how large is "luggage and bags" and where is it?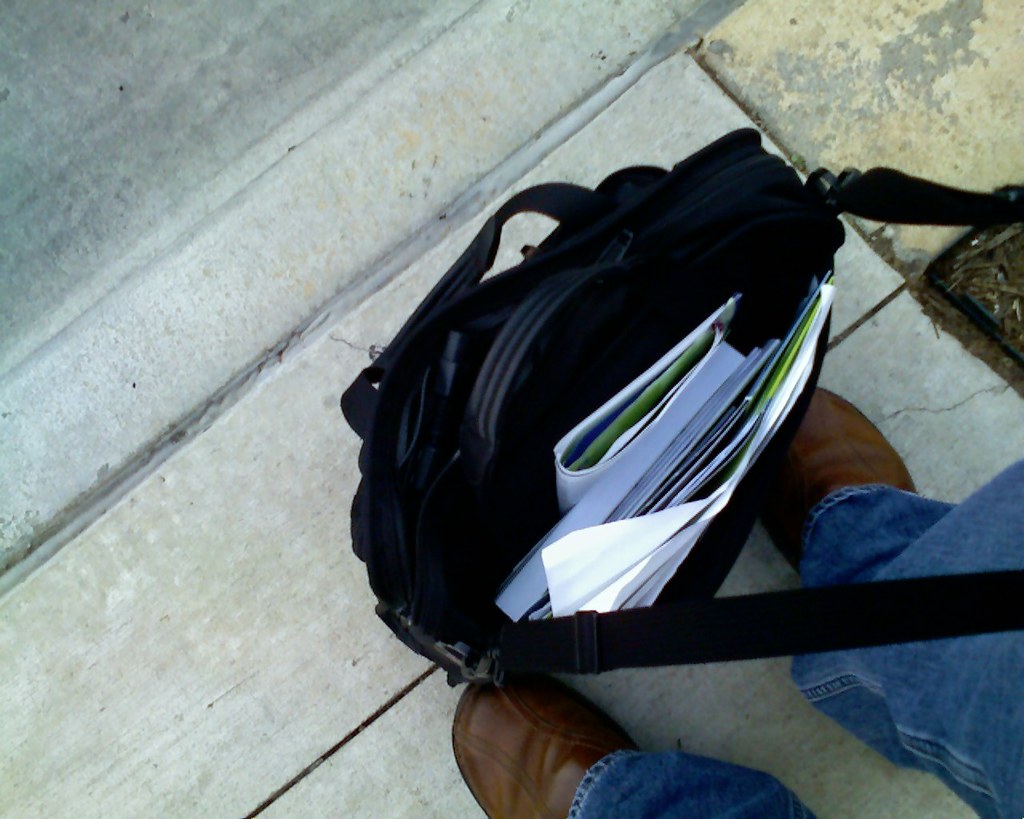
Bounding box: rect(343, 124, 918, 788).
